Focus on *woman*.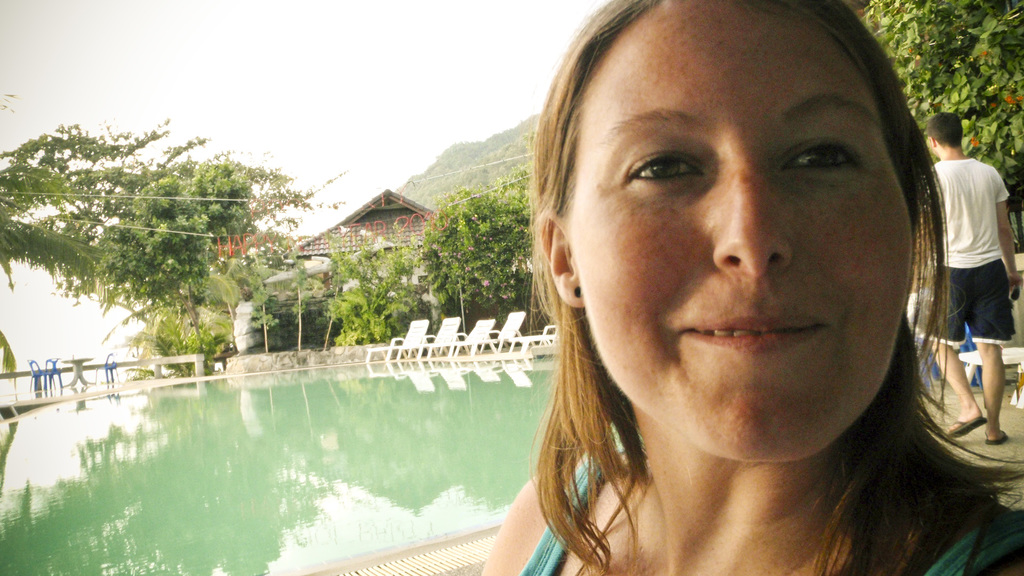
Focused at BBox(408, 10, 1023, 565).
